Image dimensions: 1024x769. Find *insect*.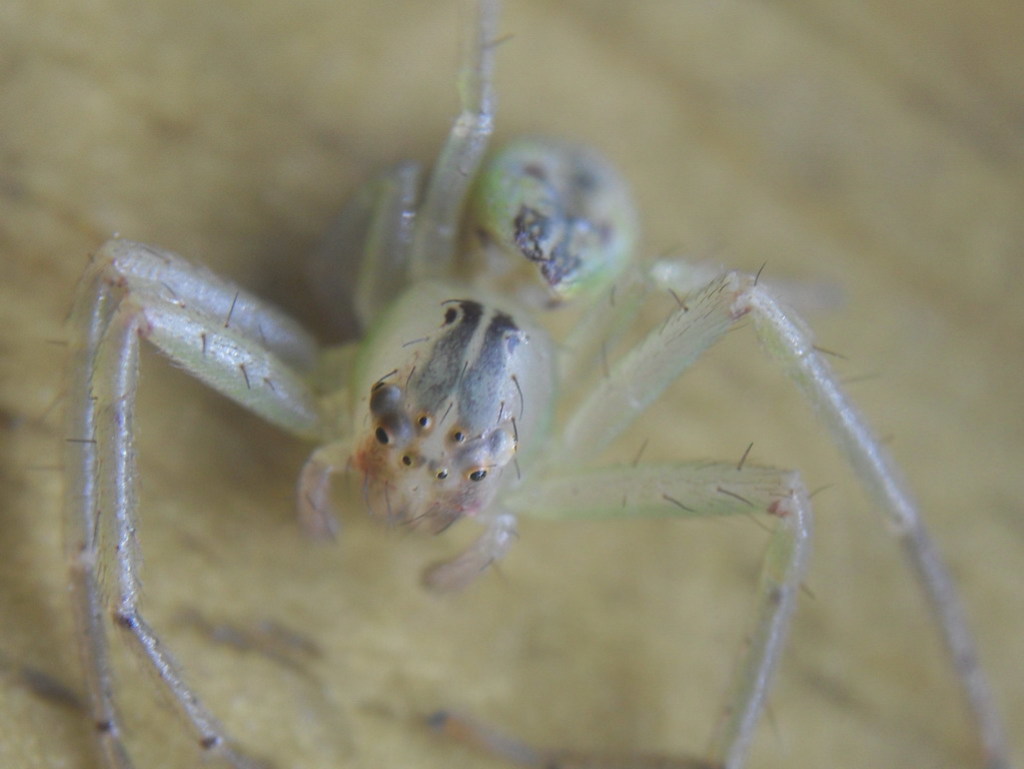
[x1=45, y1=0, x2=1013, y2=768].
